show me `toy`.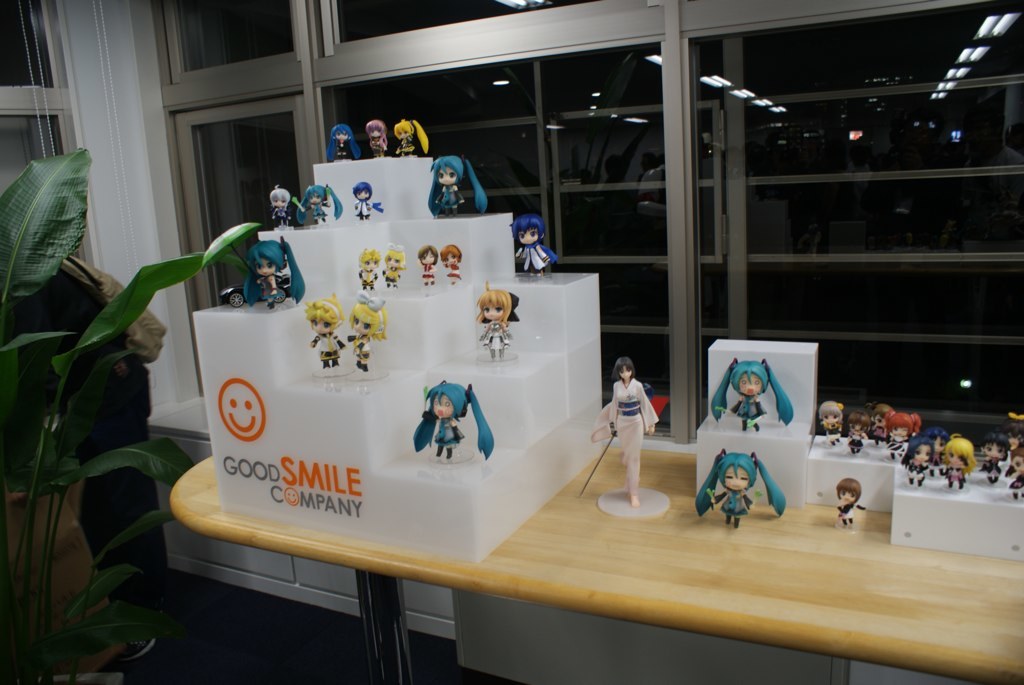
`toy` is here: (520, 221, 552, 271).
